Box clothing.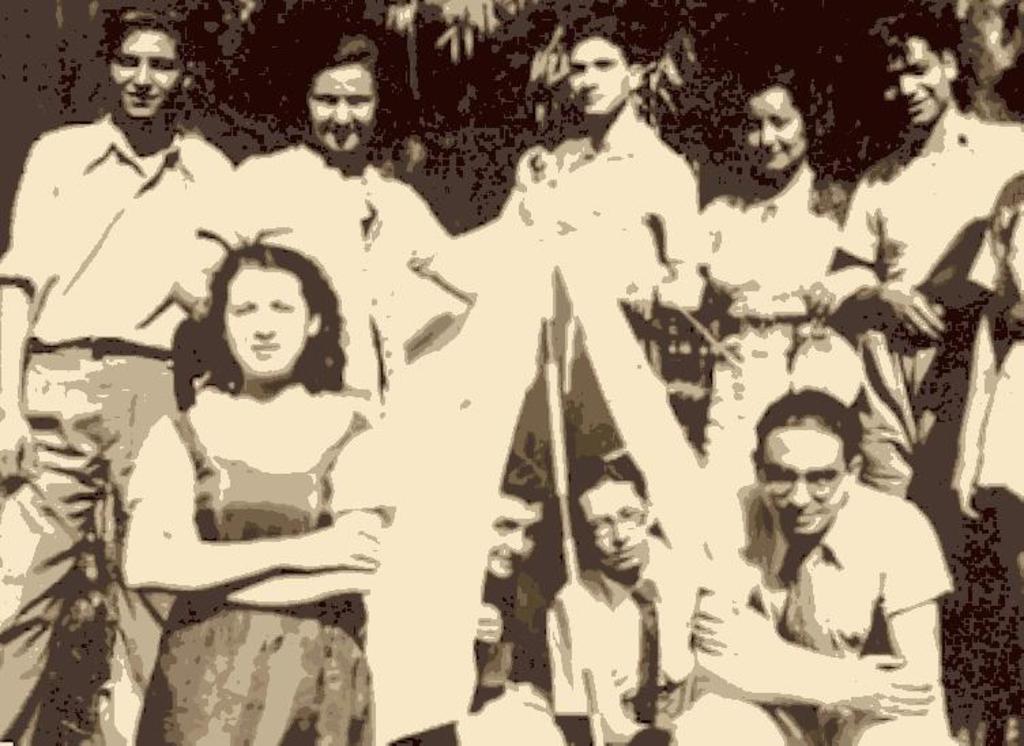
(545, 538, 700, 745).
